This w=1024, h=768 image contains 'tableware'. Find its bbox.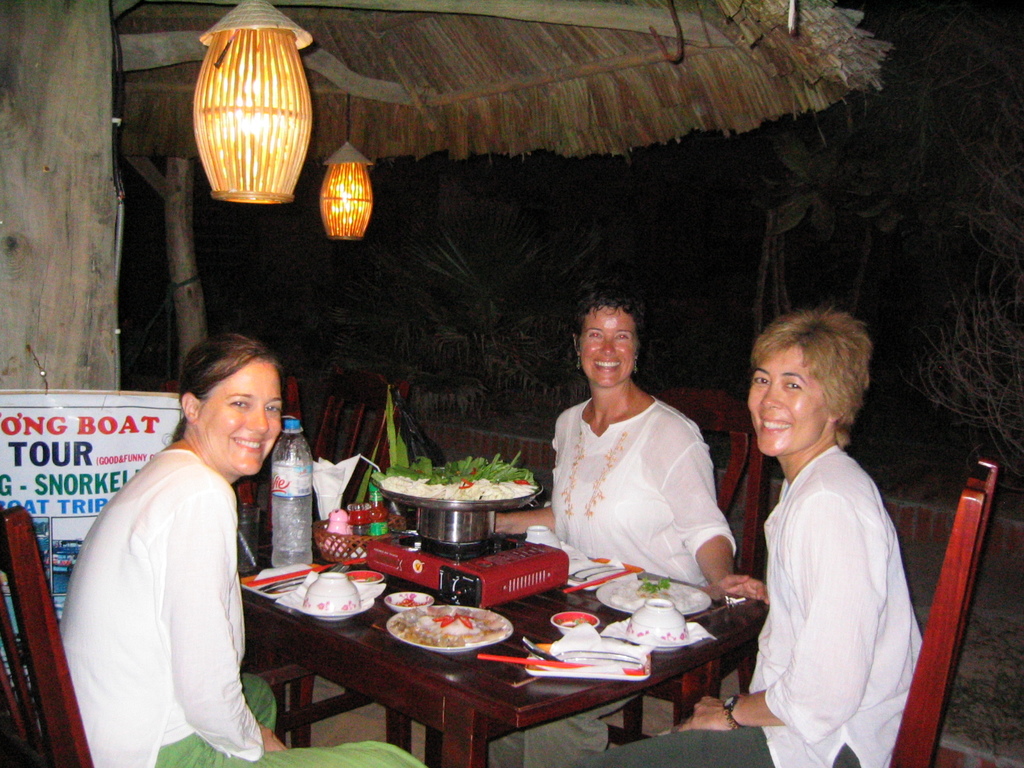
[x1=388, y1=604, x2=515, y2=656].
